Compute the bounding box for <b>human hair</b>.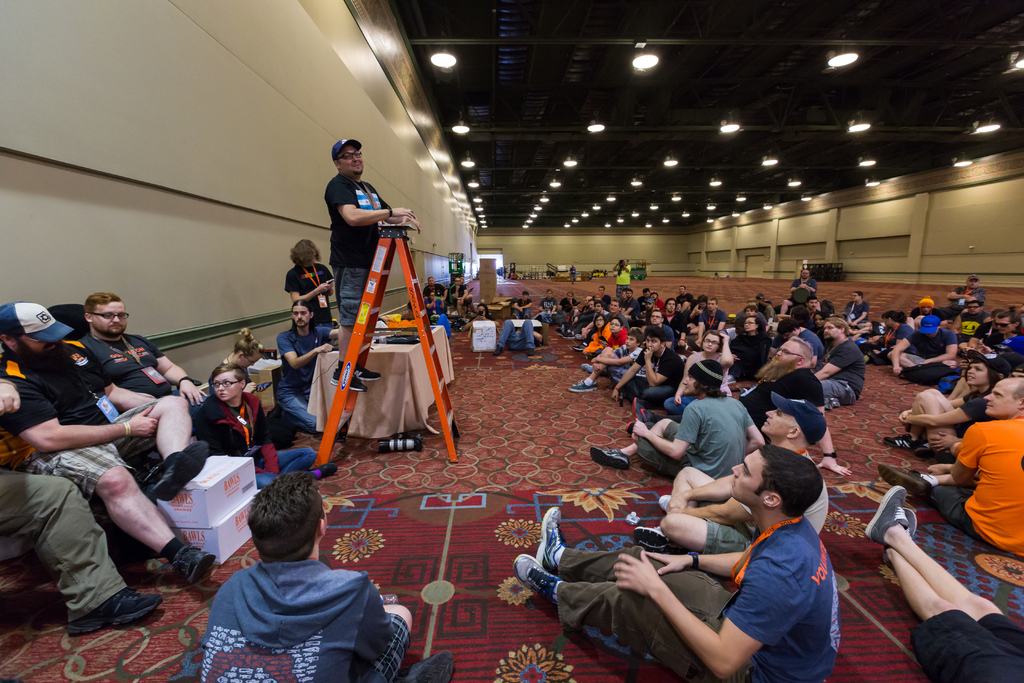
{"left": 664, "top": 297, "right": 675, "bottom": 309}.
